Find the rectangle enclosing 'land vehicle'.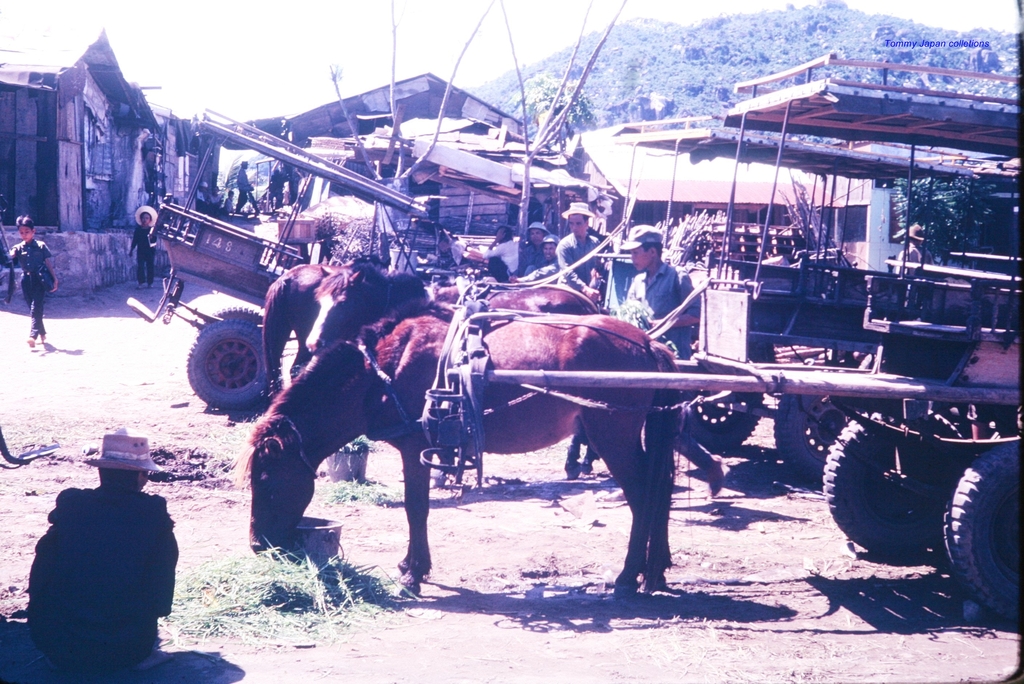
bbox(425, 53, 1023, 630).
